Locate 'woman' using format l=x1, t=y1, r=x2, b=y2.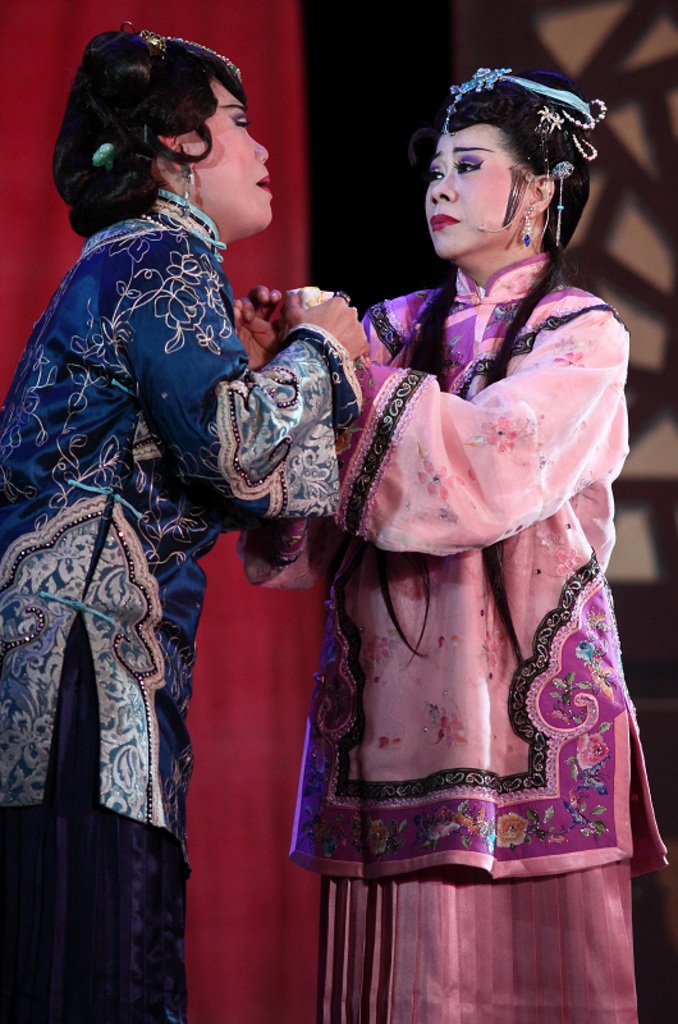
l=0, t=15, r=365, b=1023.
